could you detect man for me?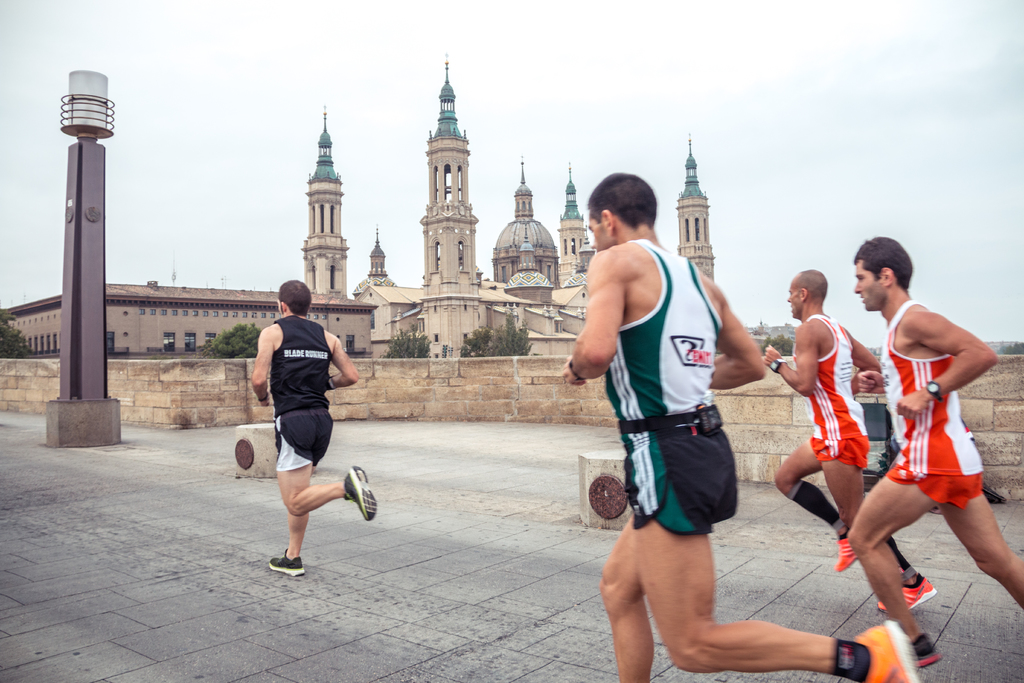
Detection result: bbox=(761, 270, 934, 611).
